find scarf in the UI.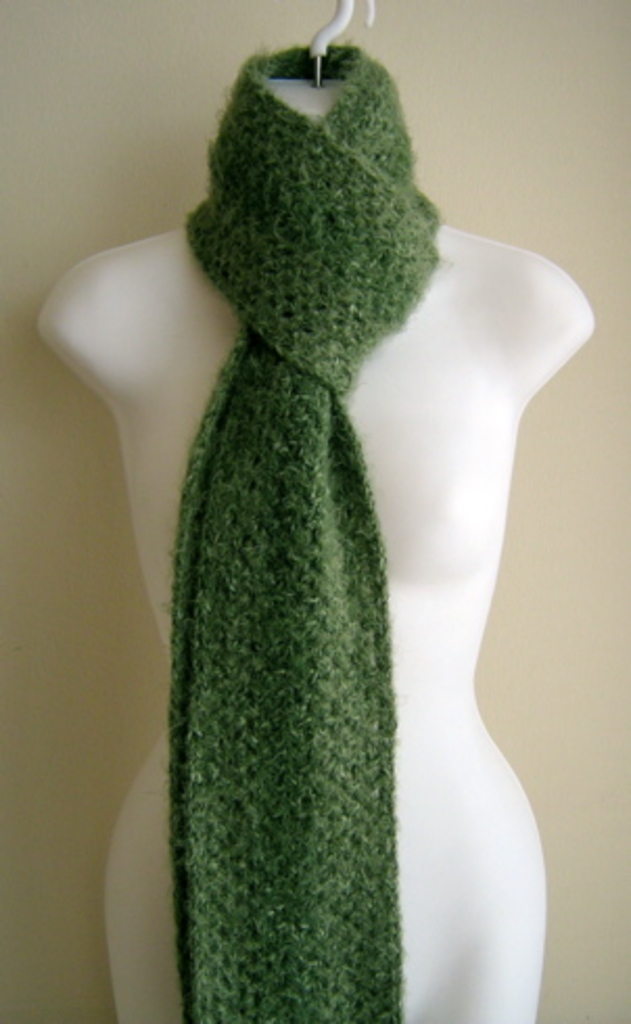
UI element at 157,38,445,1022.
